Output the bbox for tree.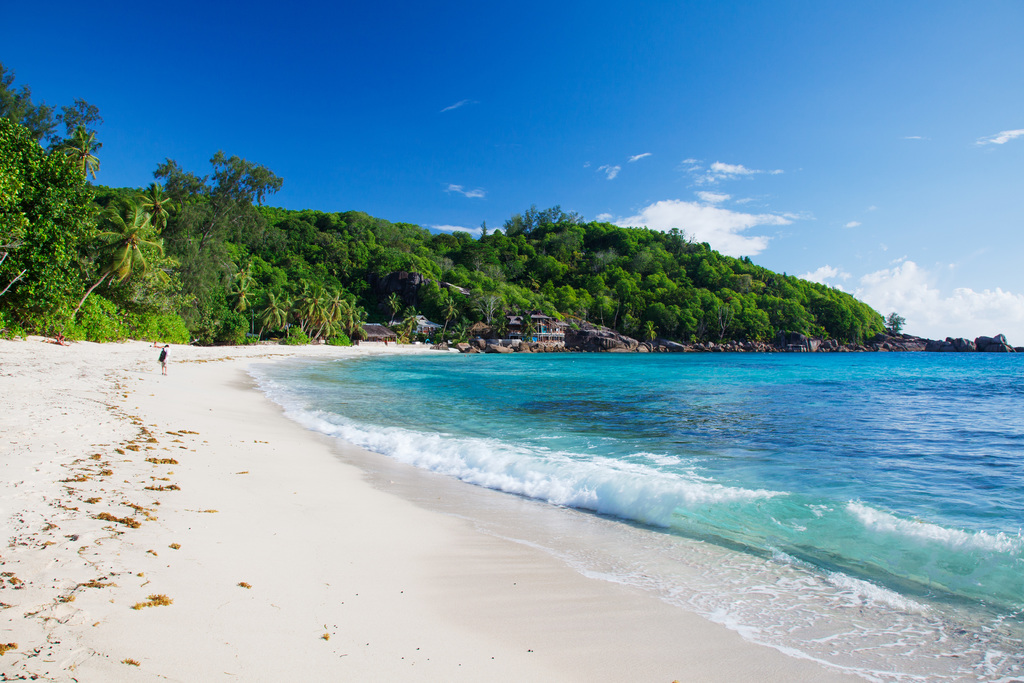
box=[339, 302, 369, 344].
